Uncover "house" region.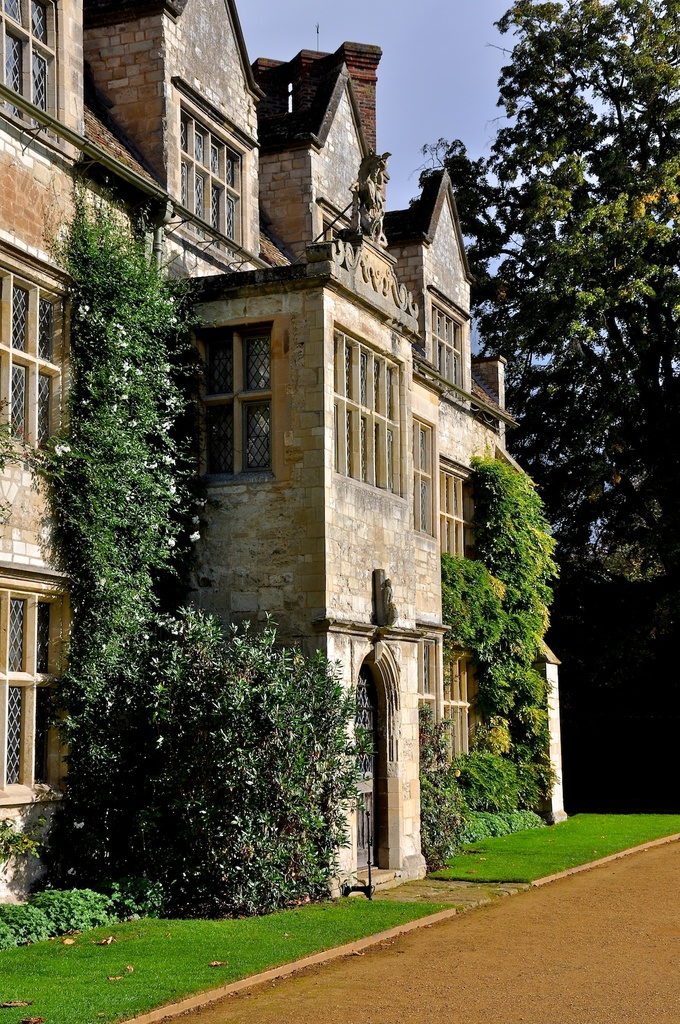
Uncovered: [x1=0, y1=0, x2=567, y2=966].
